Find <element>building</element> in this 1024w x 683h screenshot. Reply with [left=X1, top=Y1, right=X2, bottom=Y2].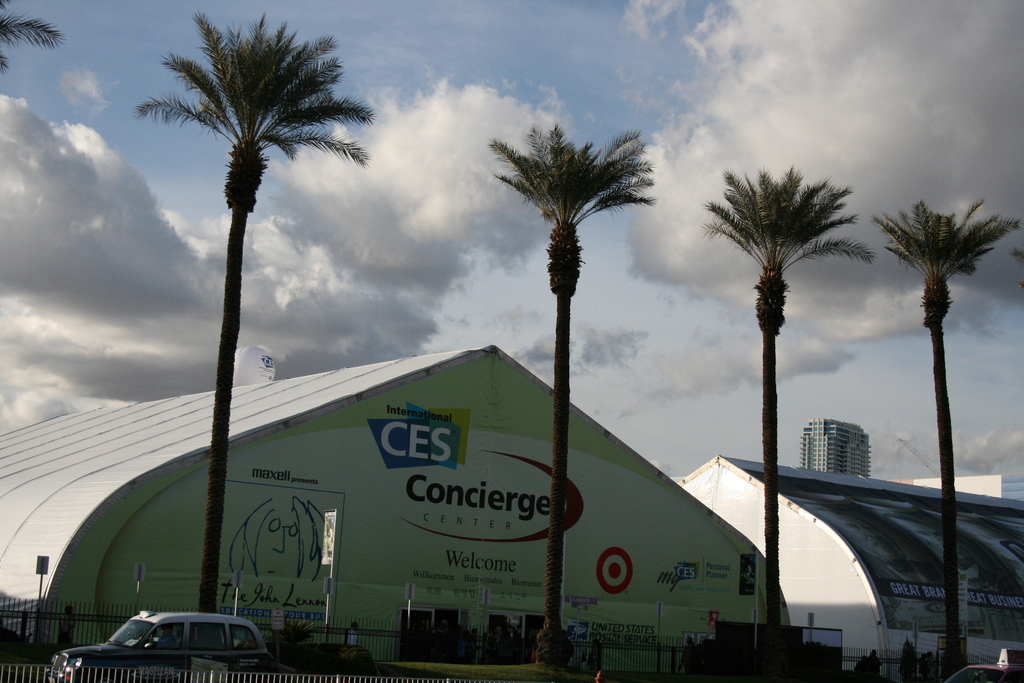
[left=680, top=453, right=1023, bottom=682].
